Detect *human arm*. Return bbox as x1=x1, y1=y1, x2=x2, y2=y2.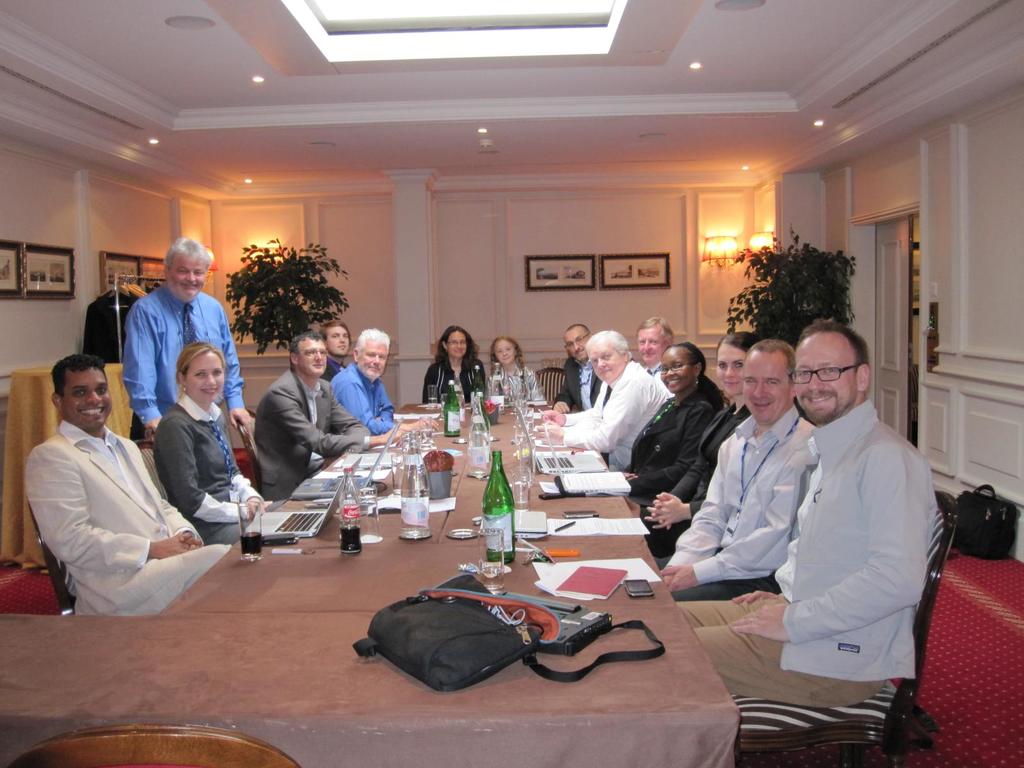
x1=598, y1=405, x2=729, y2=487.
